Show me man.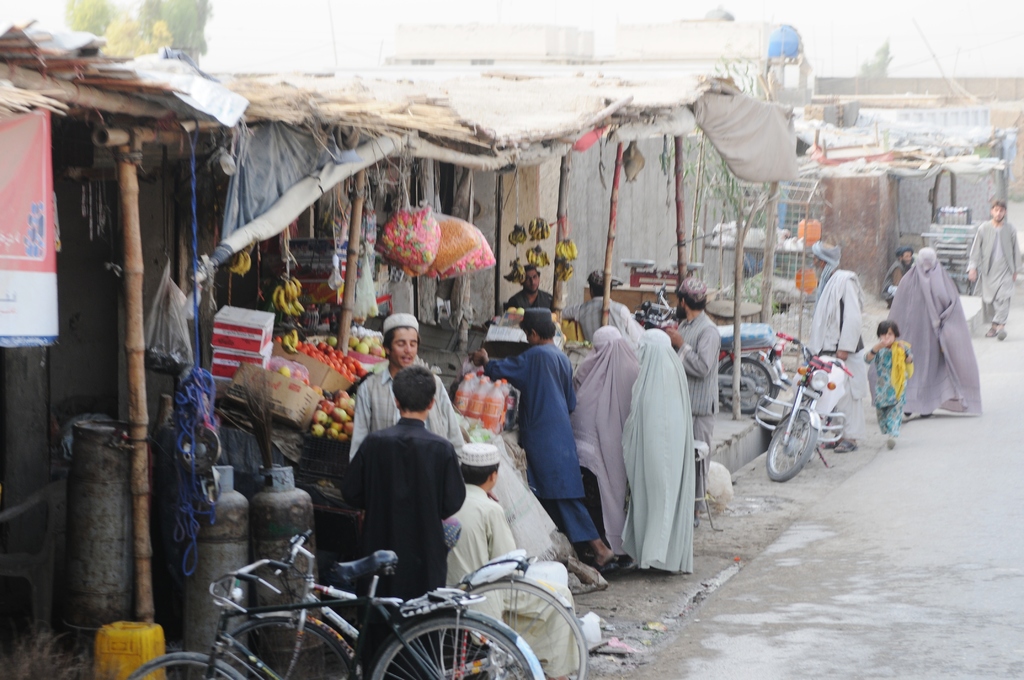
man is here: <box>562,272,639,343</box>.
